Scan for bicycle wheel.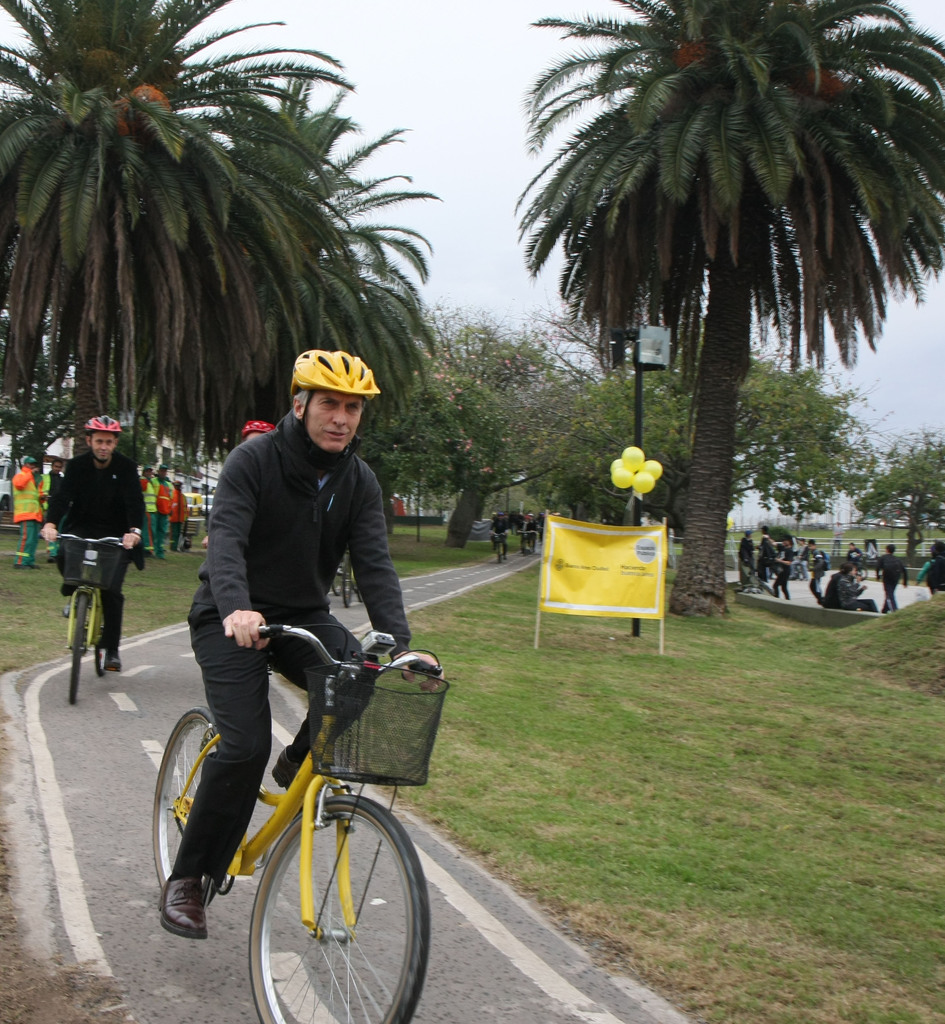
Scan result: bbox=(344, 559, 360, 606).
